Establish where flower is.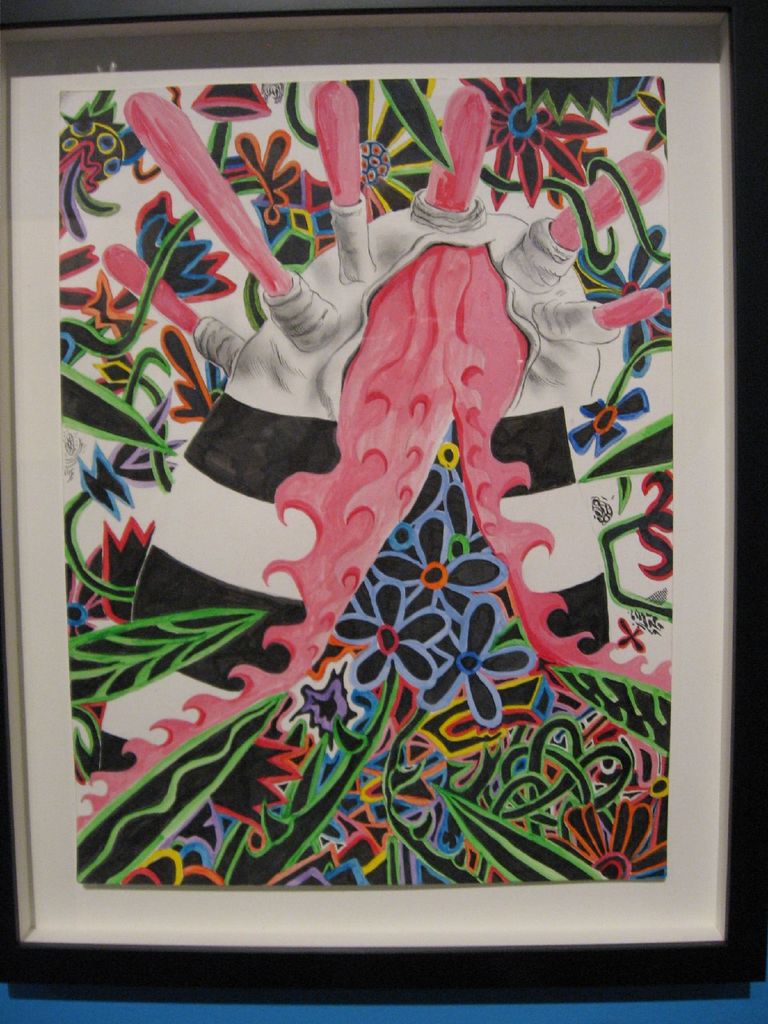
Established at bbox=[459, 76, 605, 211].
